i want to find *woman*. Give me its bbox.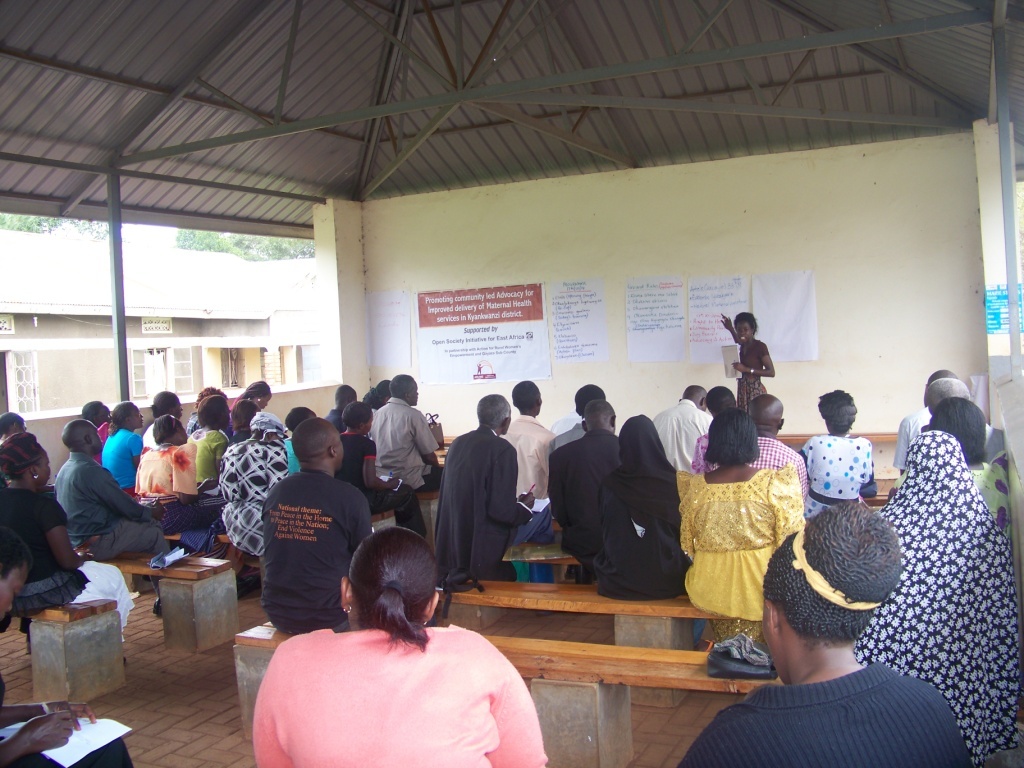
{"left": 241, "top": 559, "right": 529, "bottom": 767}.
